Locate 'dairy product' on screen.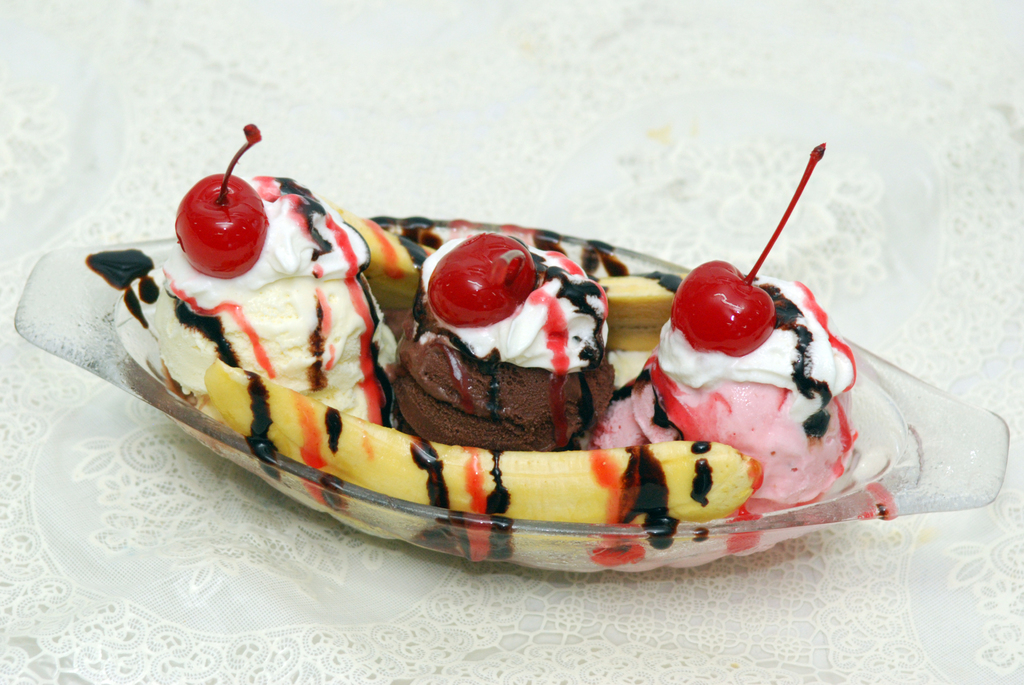
On screen at l=620, t=253, r=948, b=552.
